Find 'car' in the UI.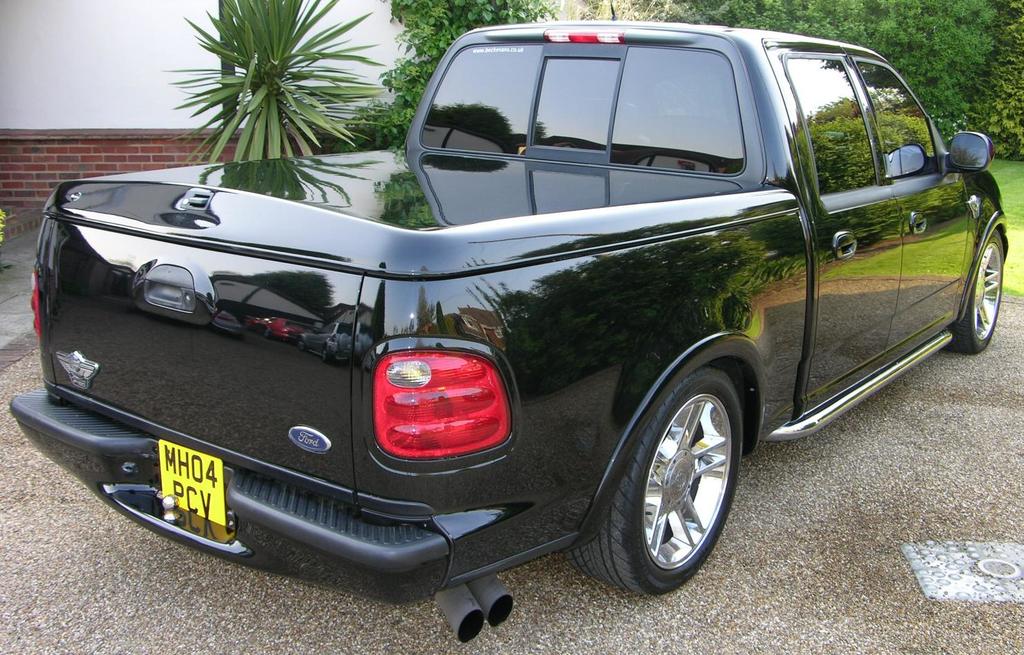
UI element at l=3, t=25, r=1010, b=654.
